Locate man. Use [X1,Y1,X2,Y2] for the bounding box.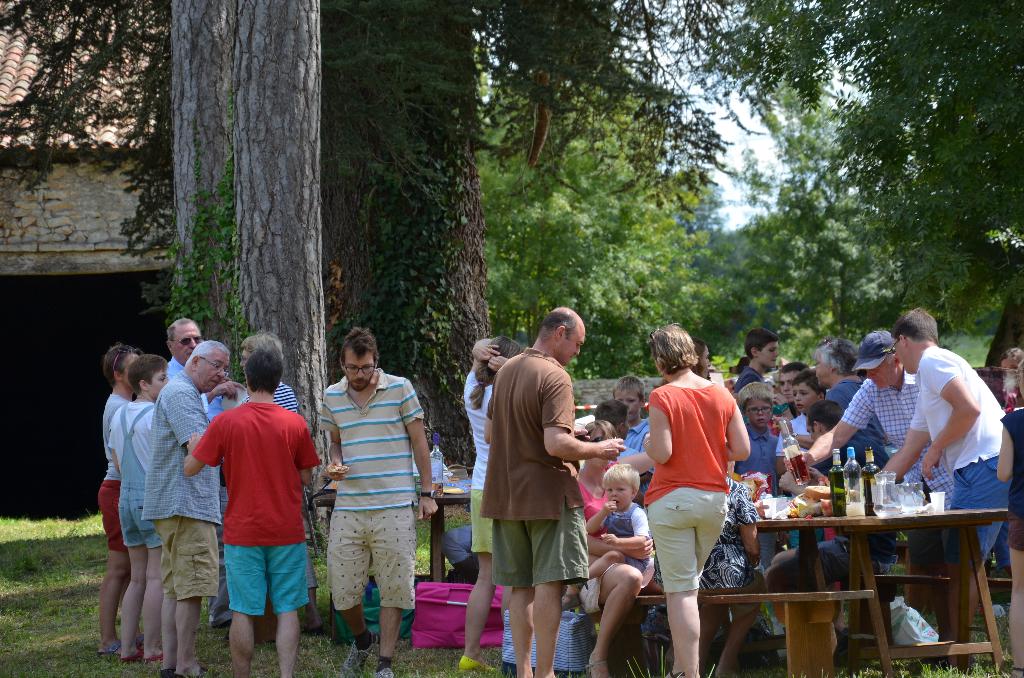
[185,341,325,677].
